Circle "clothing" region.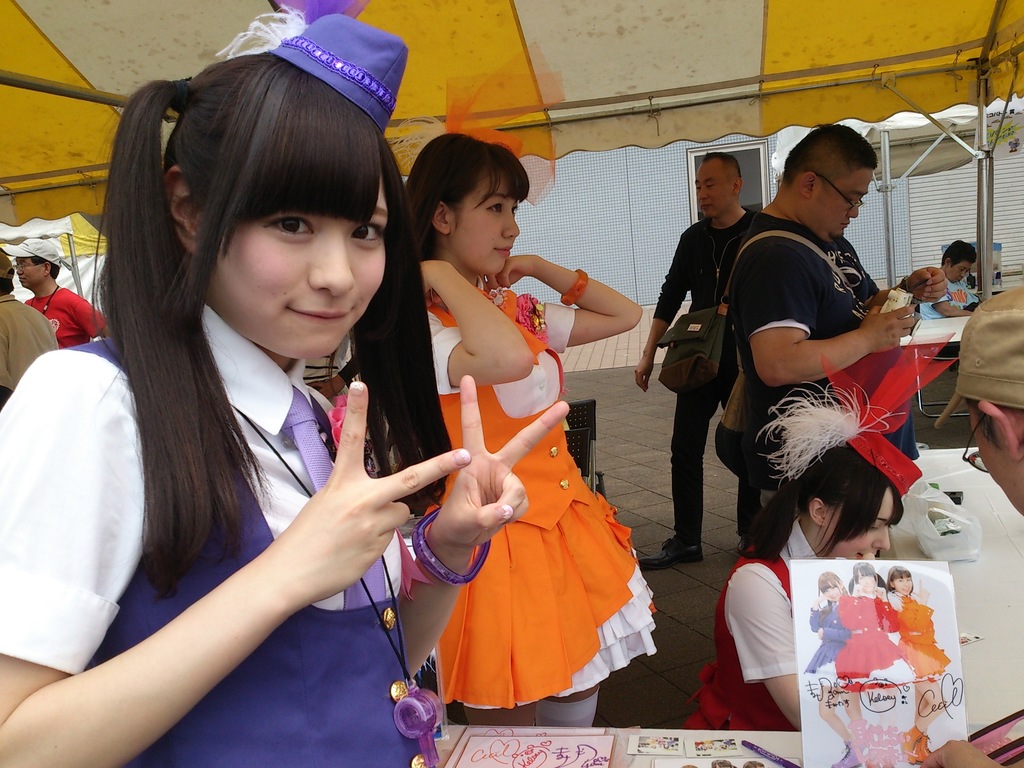
Region: {"left": 403, "top": 287, "right": 648, "bottom": 692}.
